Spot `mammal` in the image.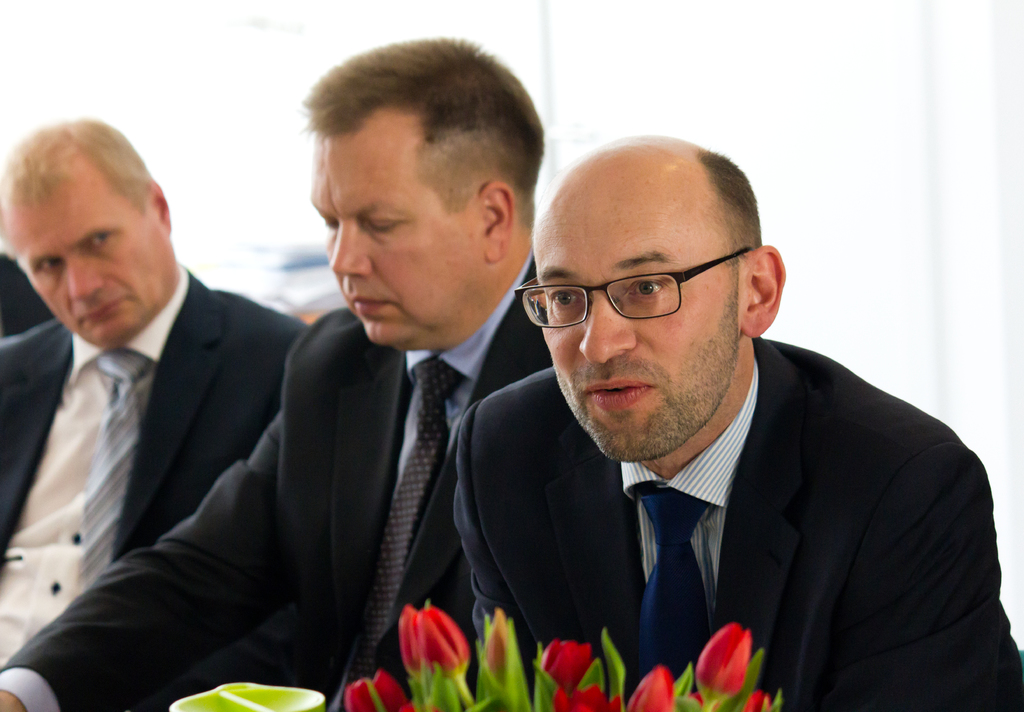
`mammal` found at box=[447, 136, 1022, 711].
